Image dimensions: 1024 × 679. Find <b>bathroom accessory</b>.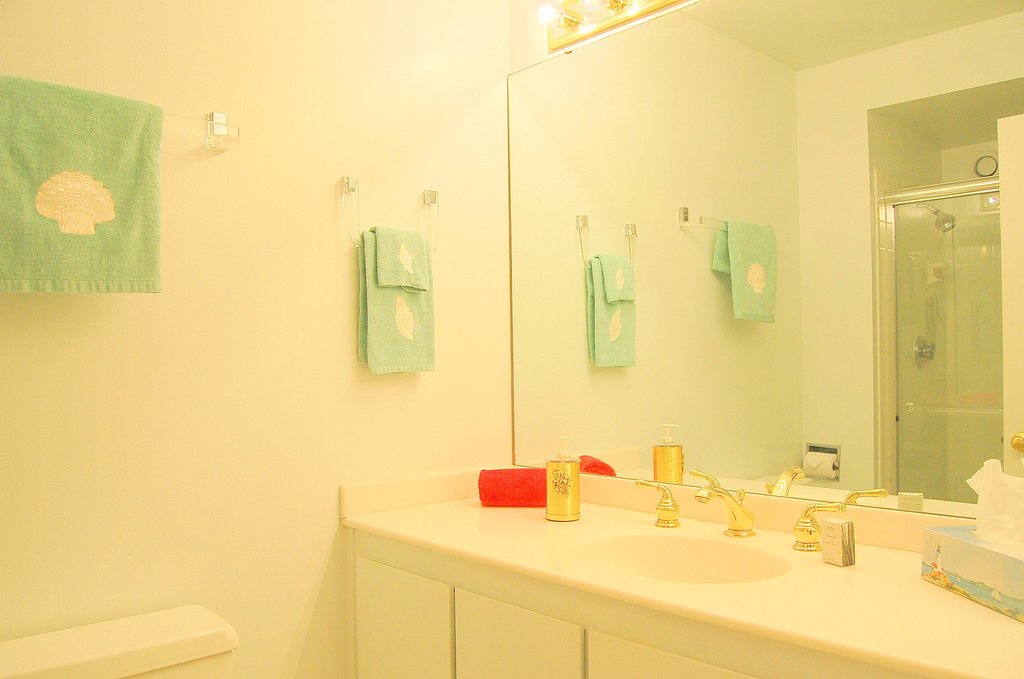
x1=0 y1=586 x2=252 y2=678.
